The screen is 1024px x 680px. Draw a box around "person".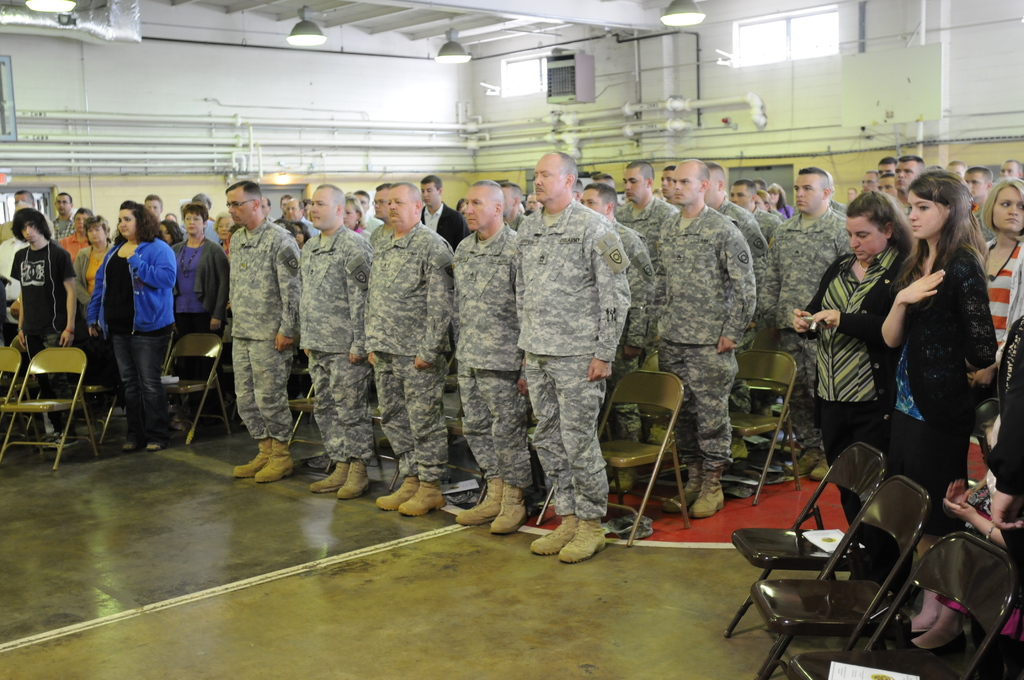
[x1=705, y1=161, x2=773, y2=450].
